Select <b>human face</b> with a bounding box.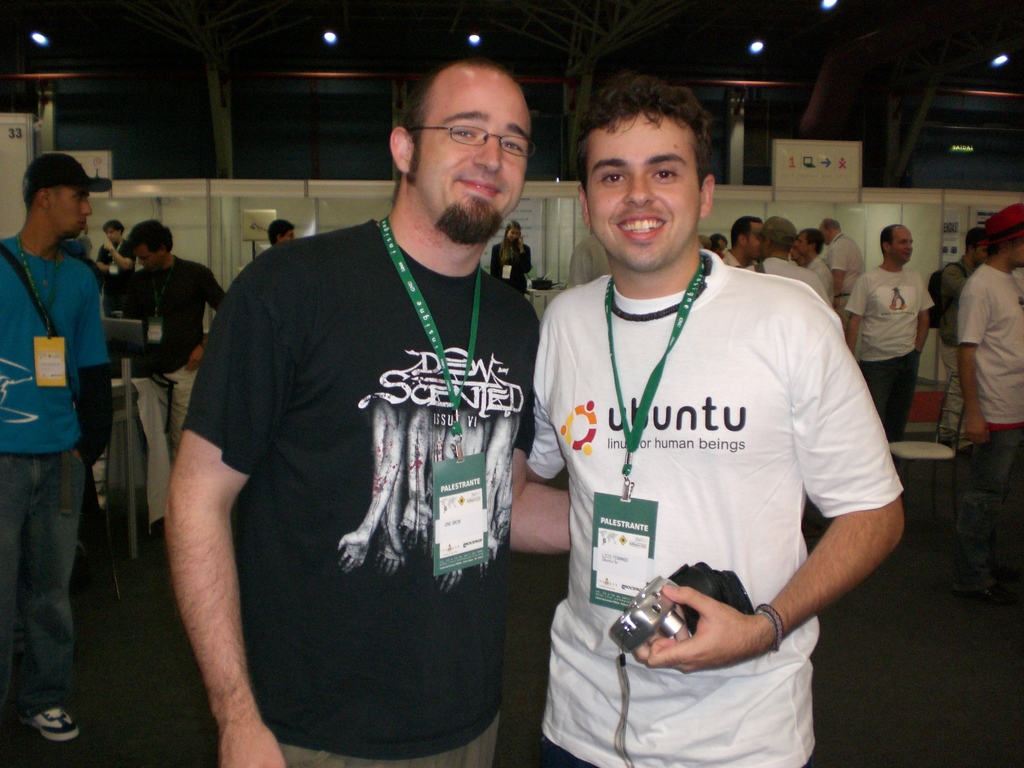
box=[584, 109, 706, 273].
